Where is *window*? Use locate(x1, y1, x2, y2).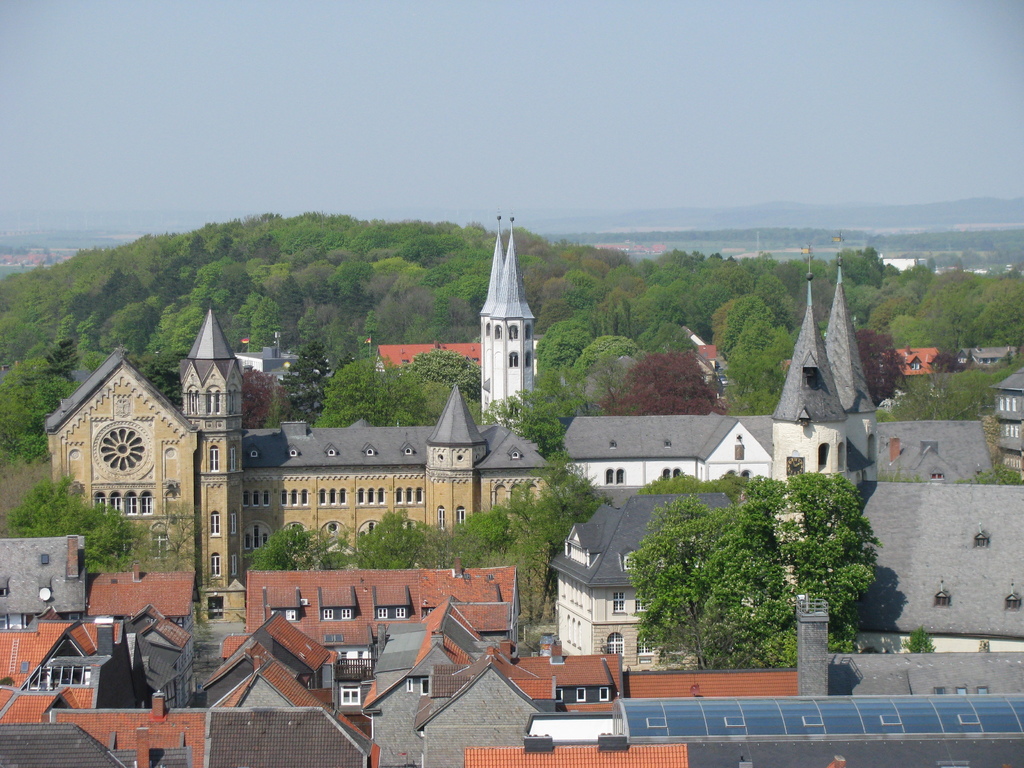
locate(229, 510, 236, 535).
